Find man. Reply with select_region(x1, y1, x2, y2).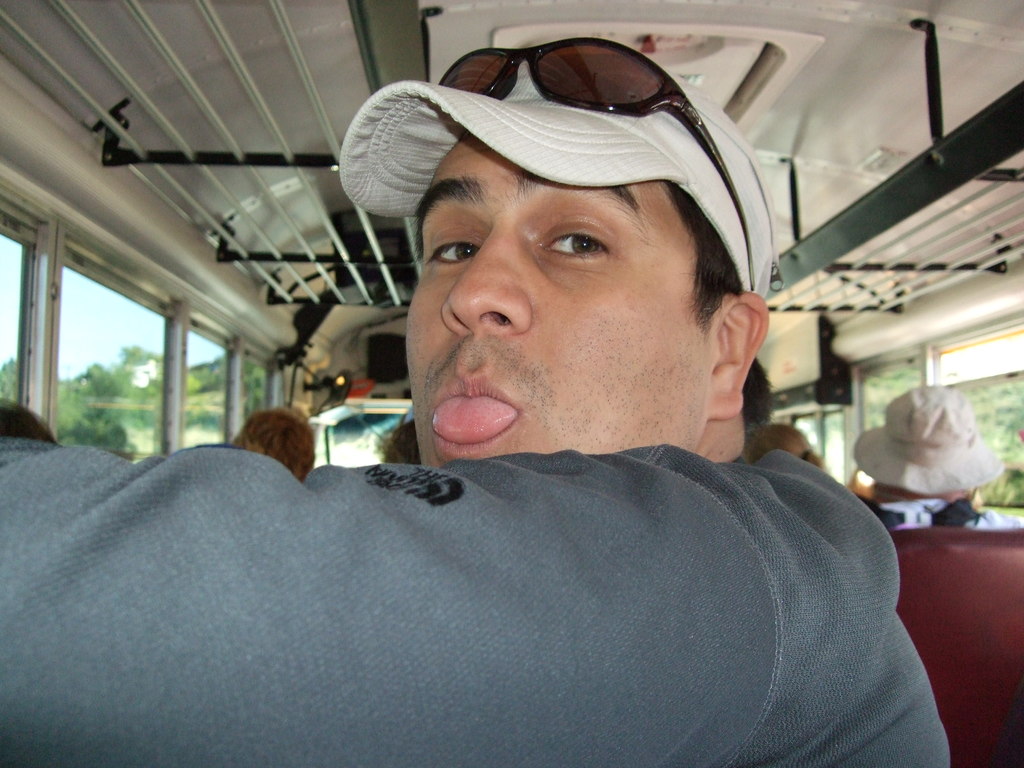
select_region(95, 58, 953, 764).
